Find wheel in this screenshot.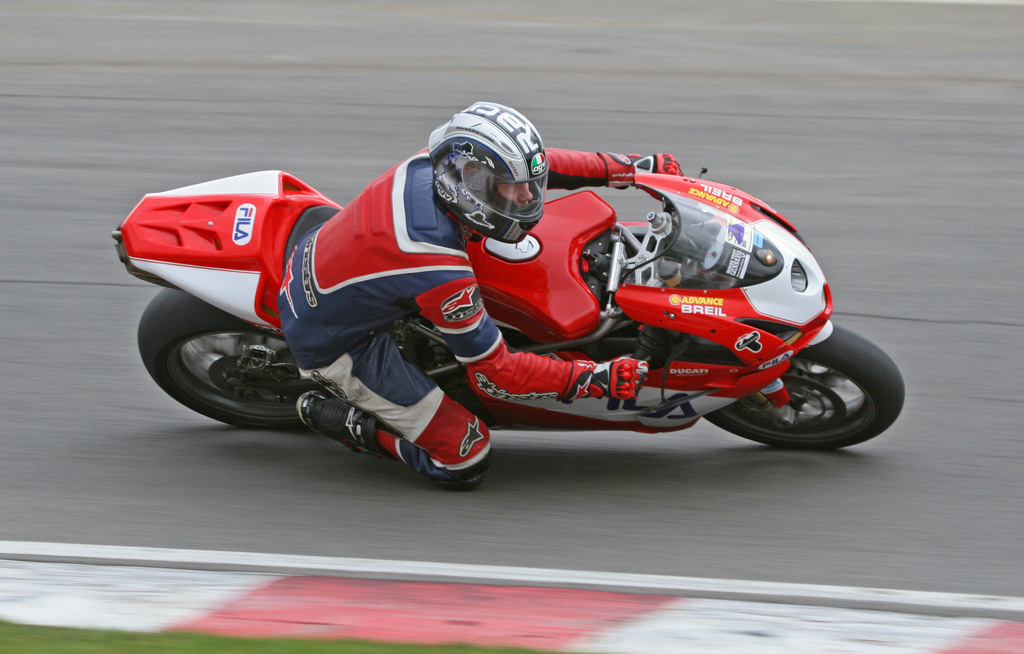
The bounding box for wheel is (701,318,902,450).
